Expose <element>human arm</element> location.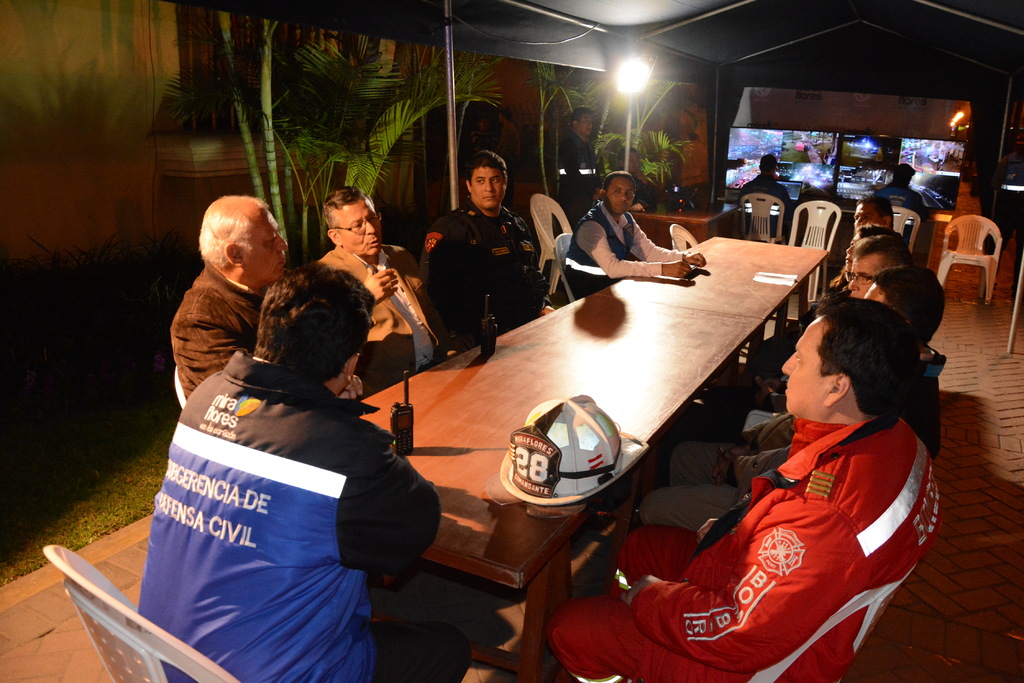
Exposed at (719,409,792,453).
